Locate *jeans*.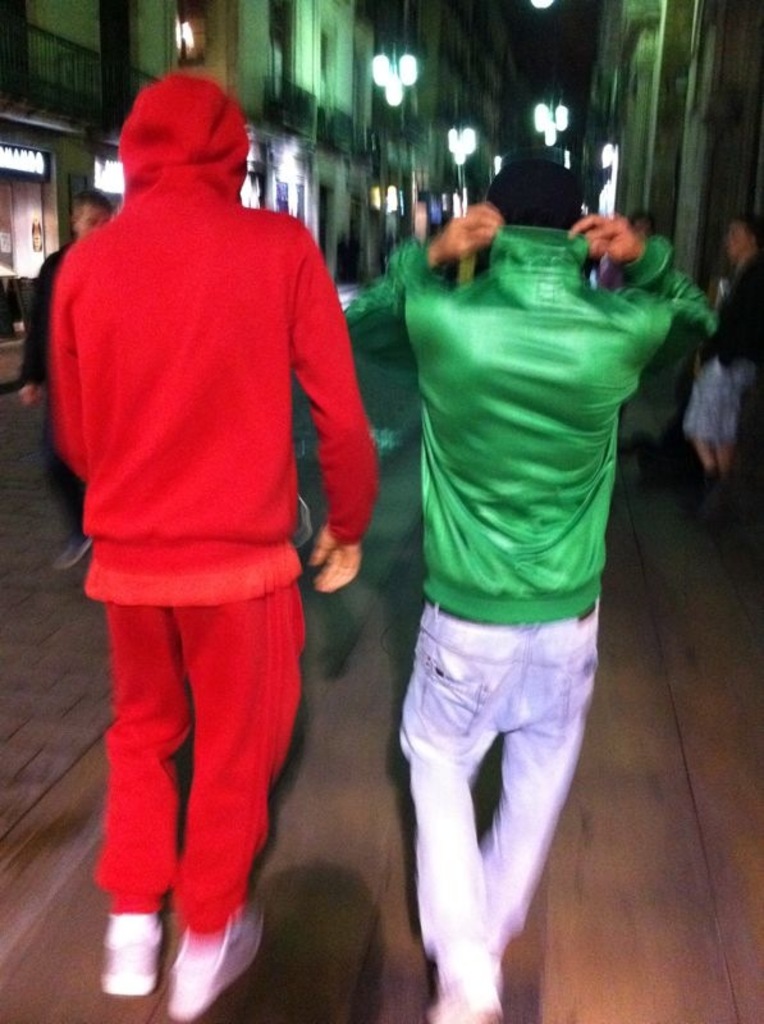
Bounding box: <box>380,566,619,1016</box>.
